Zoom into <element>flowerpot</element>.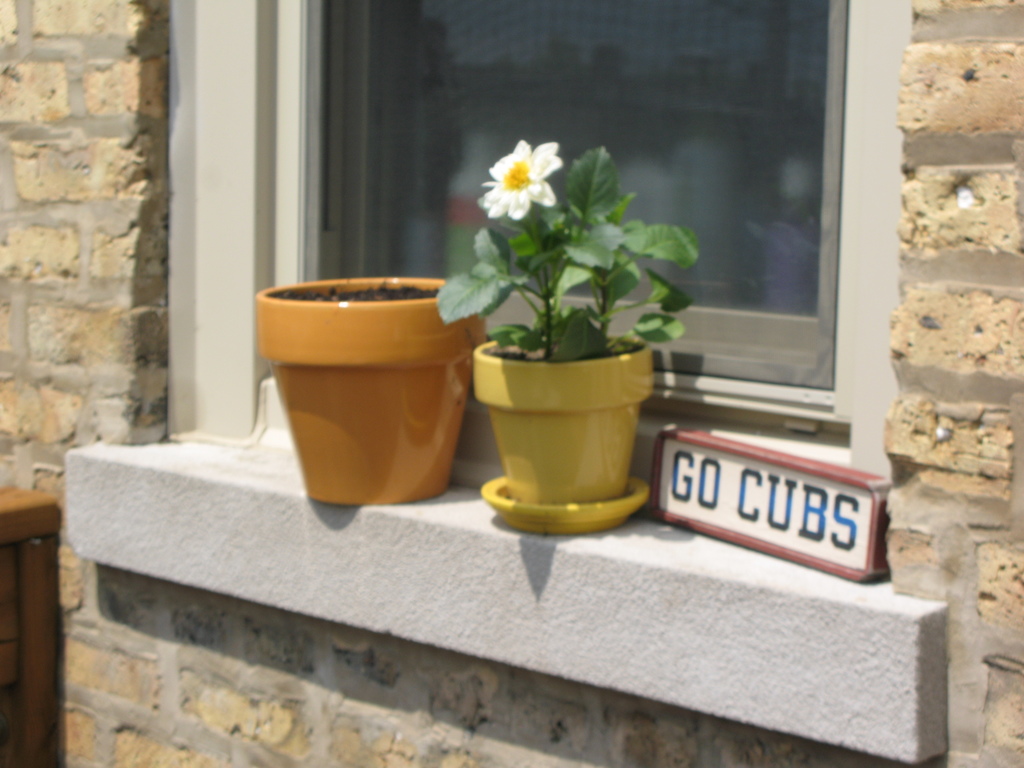
Zoom target: l=255, t=274, r=484, b=504.
